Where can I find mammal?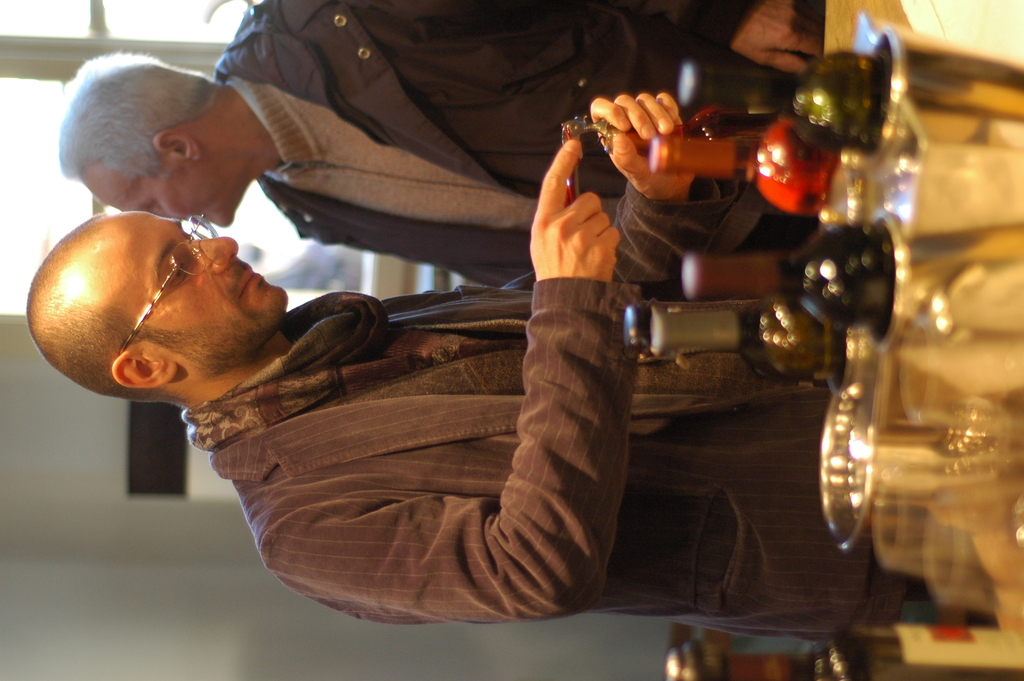
You can find it at x1=44 y1=145 x2=908 y2=573.
